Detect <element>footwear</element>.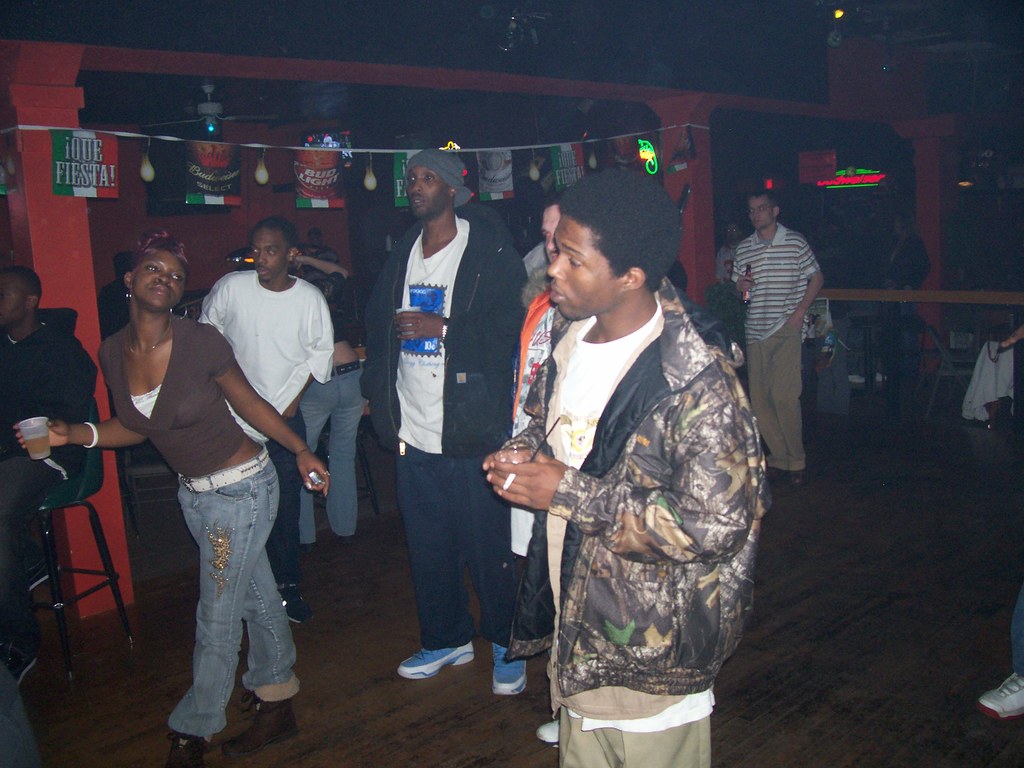
Detected at <bbox>977, 669, 1023, 723</bbox>.
